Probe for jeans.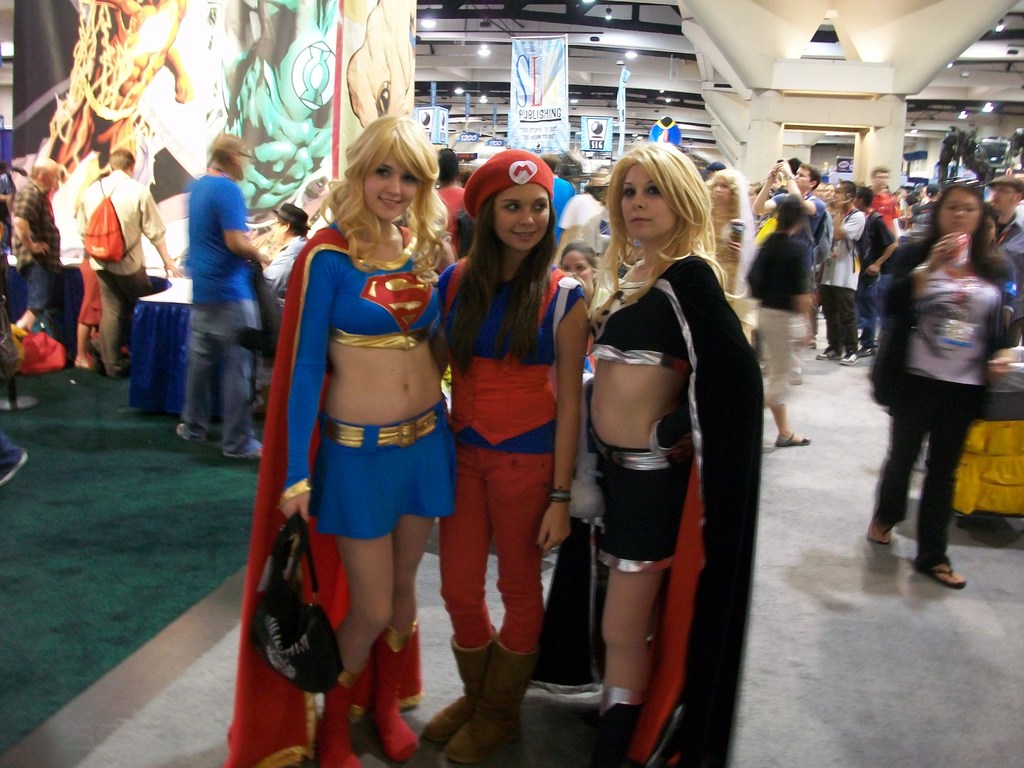
Probe result: {"left": 178, "top": 299, "right": 260, "bottom": 458}.
